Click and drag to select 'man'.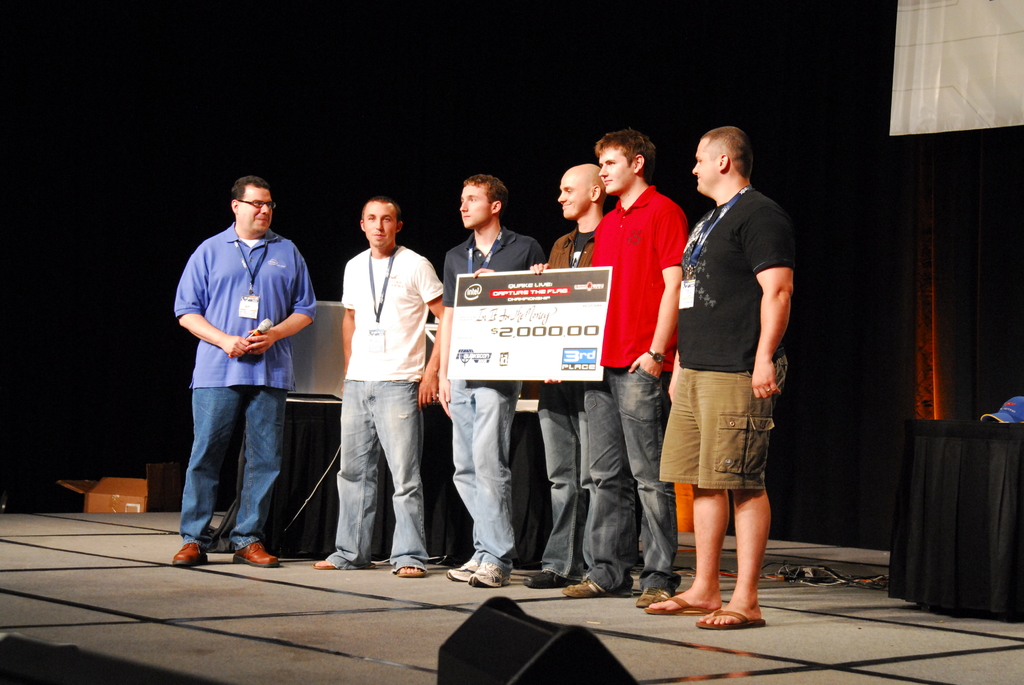
Selection: x1=312 y1=194 x2=450 y2=574.
